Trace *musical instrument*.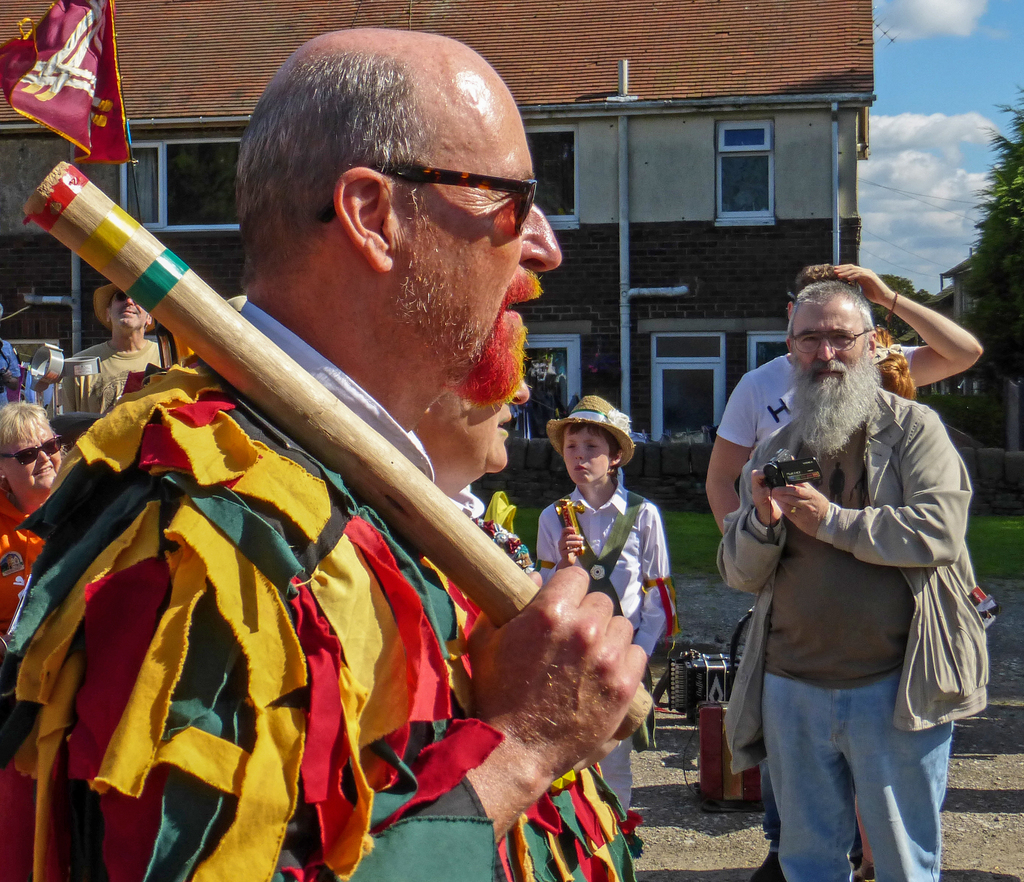
Traced to <box>56,352,107,424</box>.
